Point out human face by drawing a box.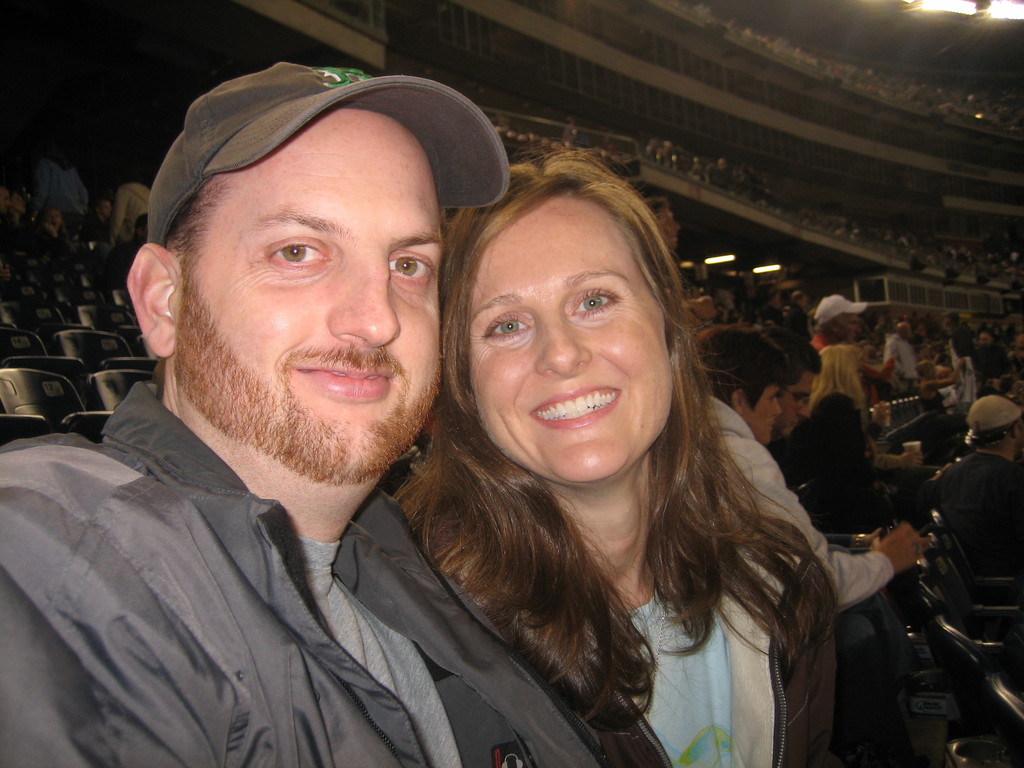
select_region(657, 210, 680, 244).
